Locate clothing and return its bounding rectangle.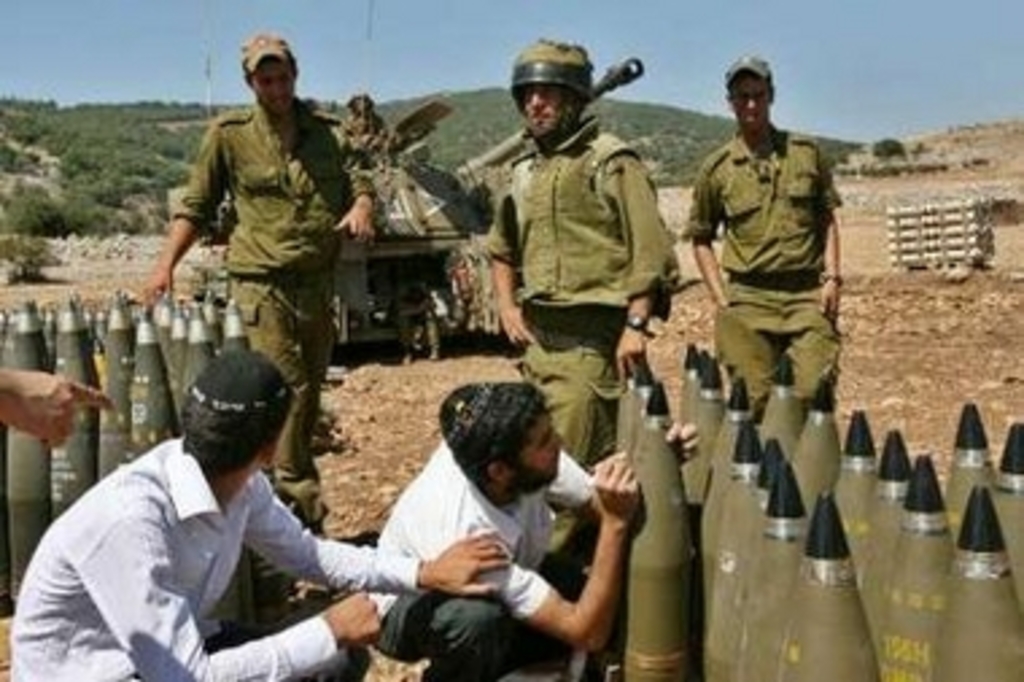
region(496, 30, 593, 94).
